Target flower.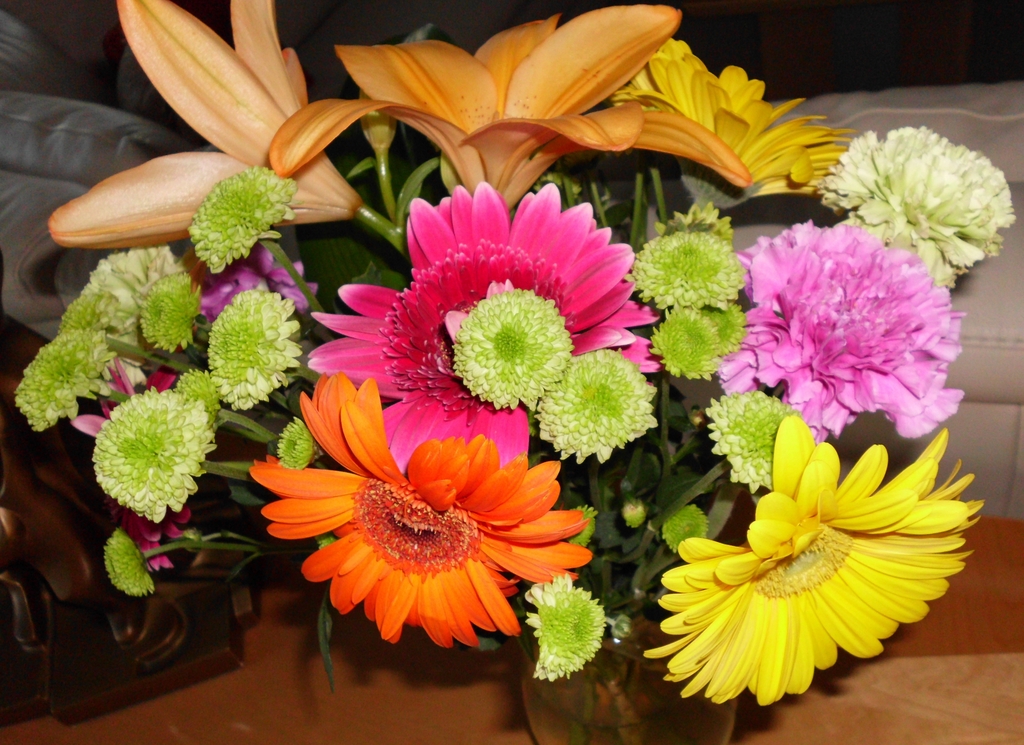
Target region: (104,531,159,598).
